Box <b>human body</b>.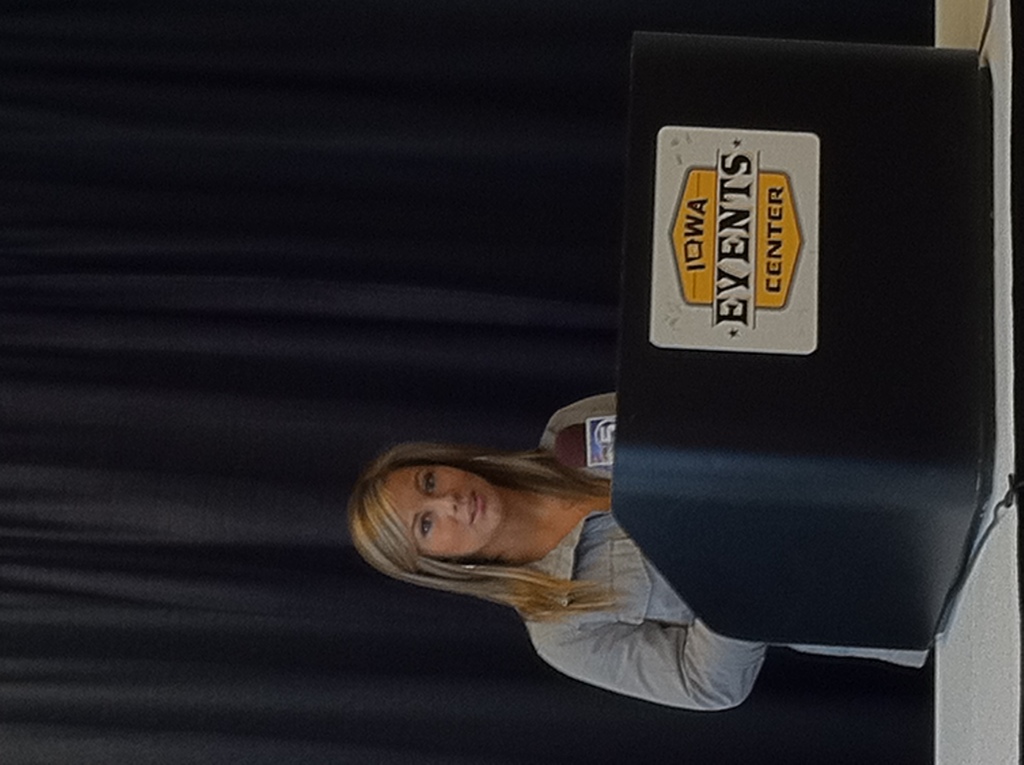
left=344, top=394, right=931, bottom=713.
